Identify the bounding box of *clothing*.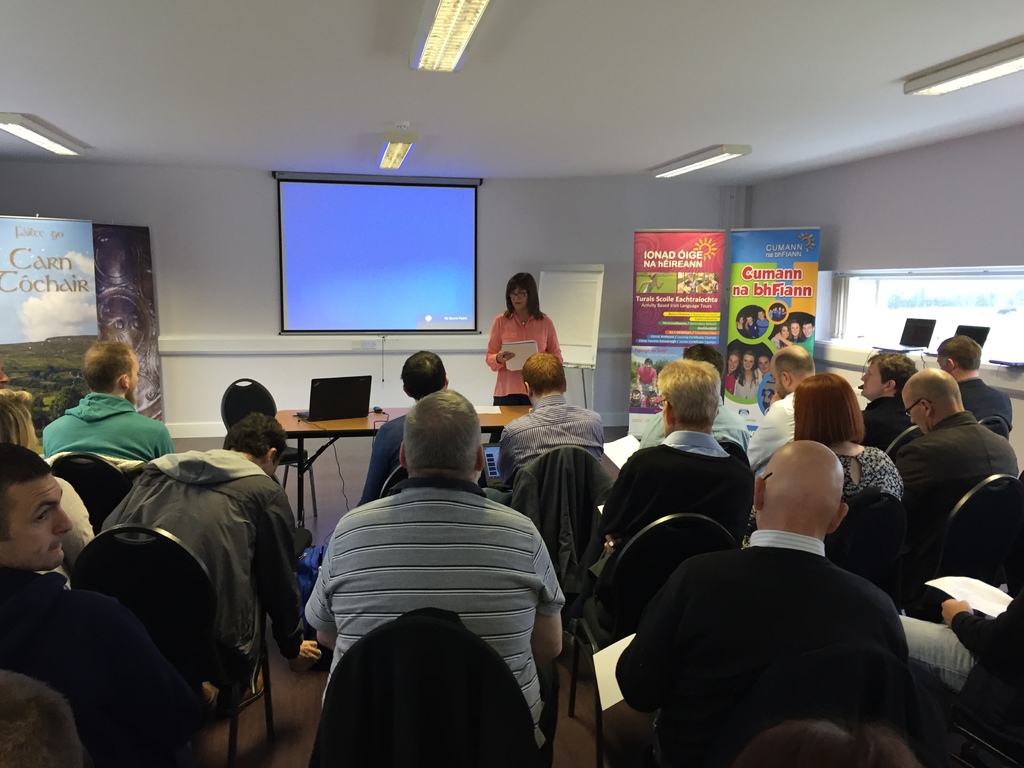
Rect(950, 381, 1023, 451).
